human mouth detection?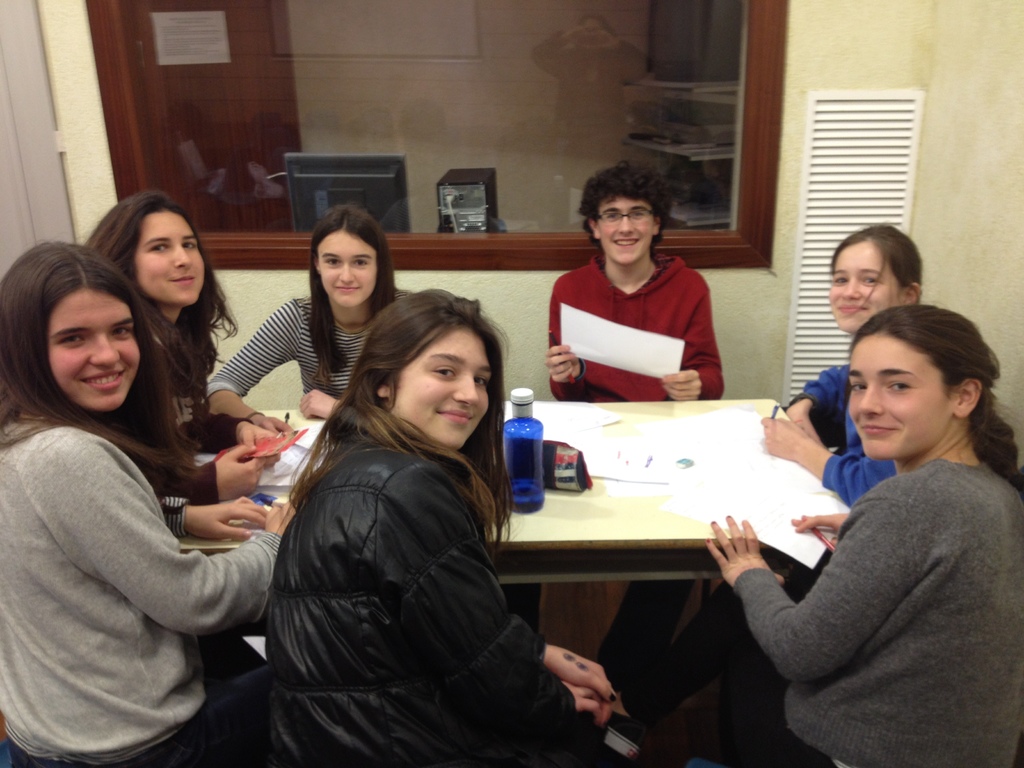
<bbox>836, 304, 865, 319</bbox>
